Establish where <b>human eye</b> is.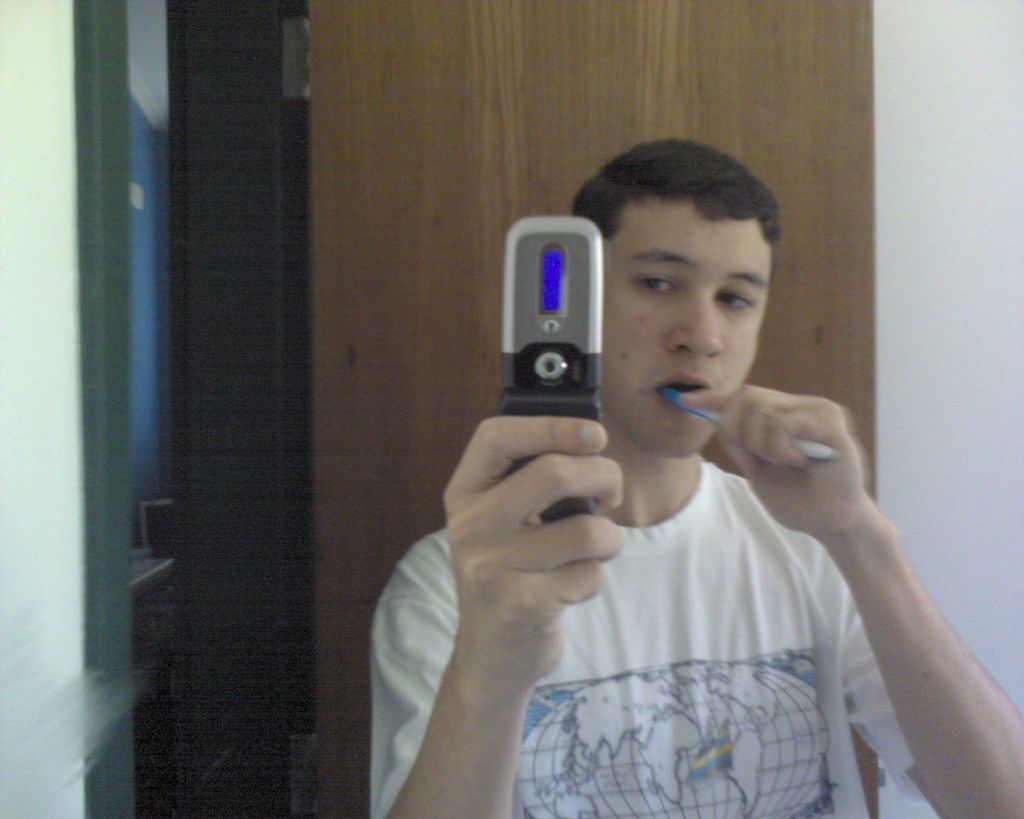
Established at 717,280,762,318.
